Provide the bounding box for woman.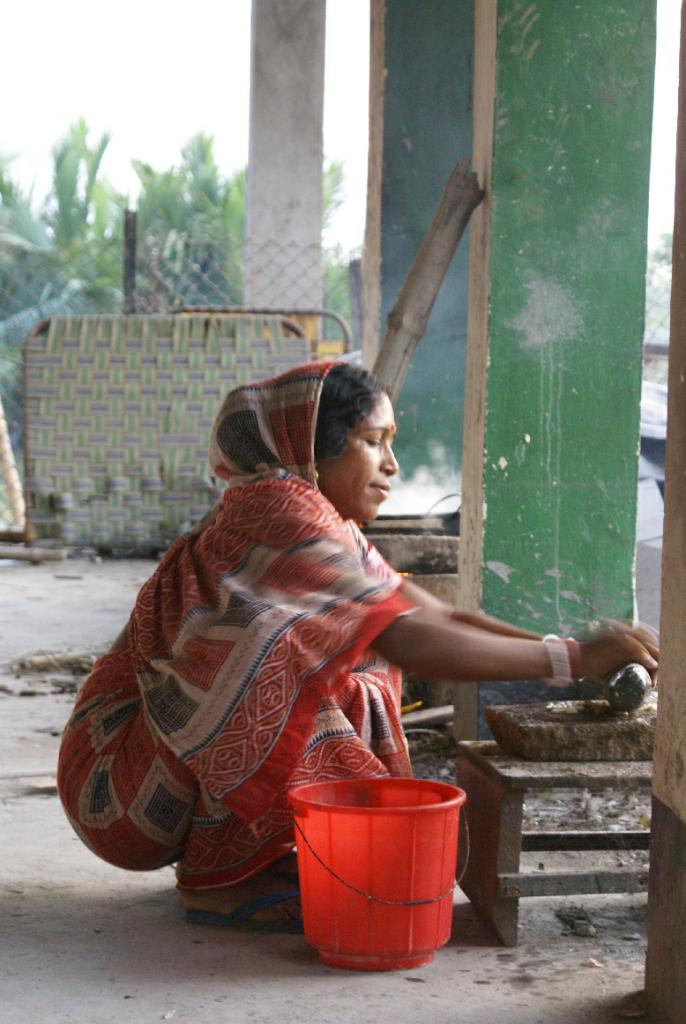
crop(71, 335, 576, 931).
